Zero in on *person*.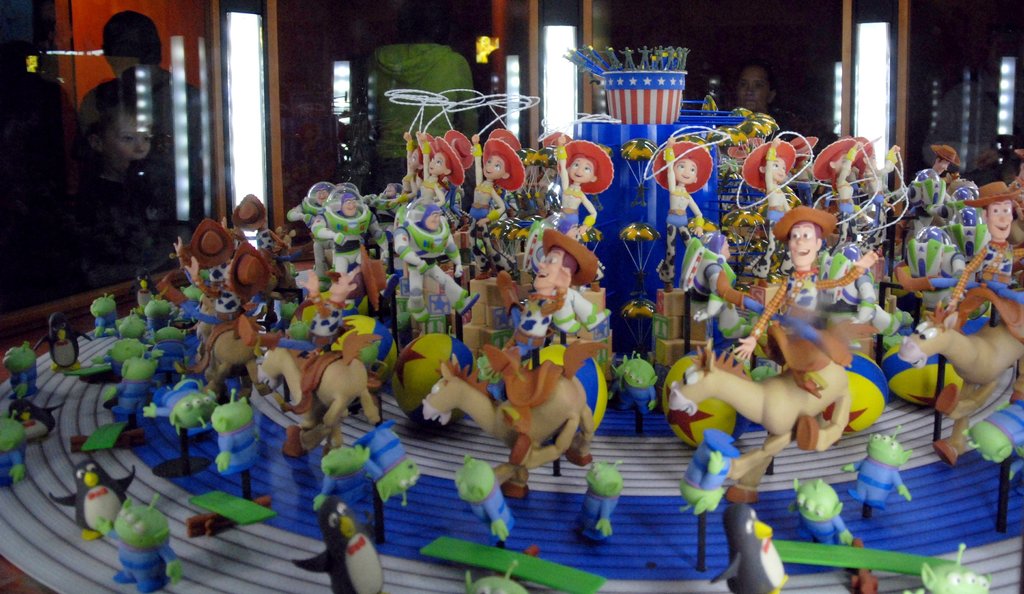
Zeroed in: select_region(732, 206, 879, 383).
